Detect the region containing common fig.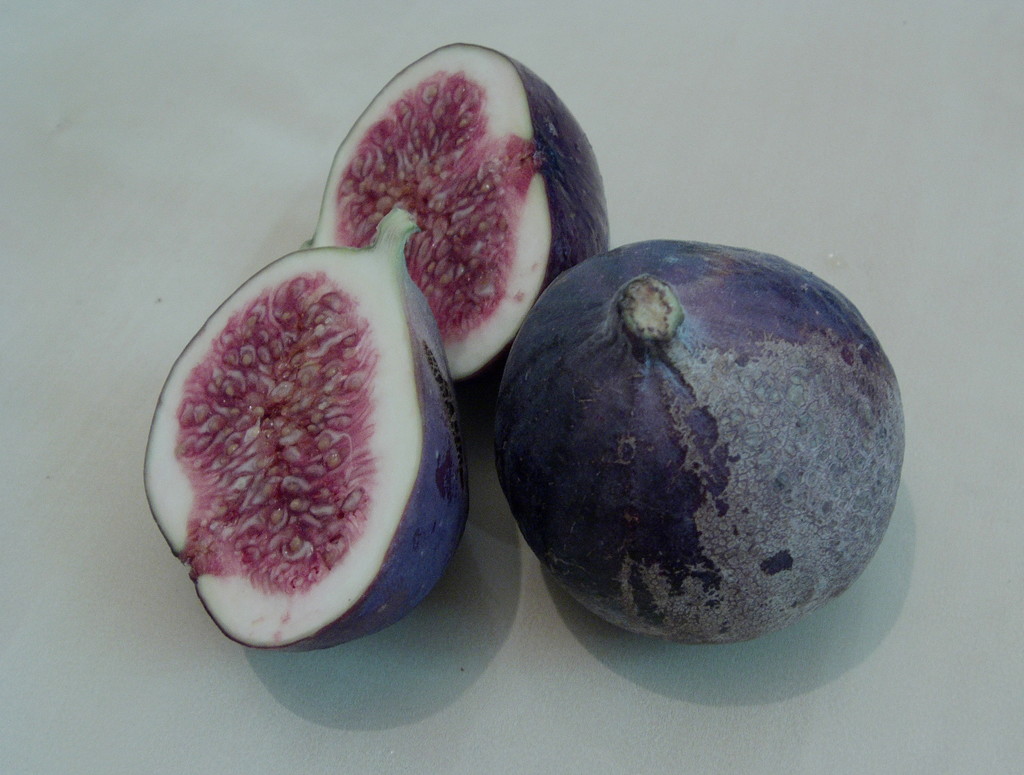
(492, 238, 906, 643).
